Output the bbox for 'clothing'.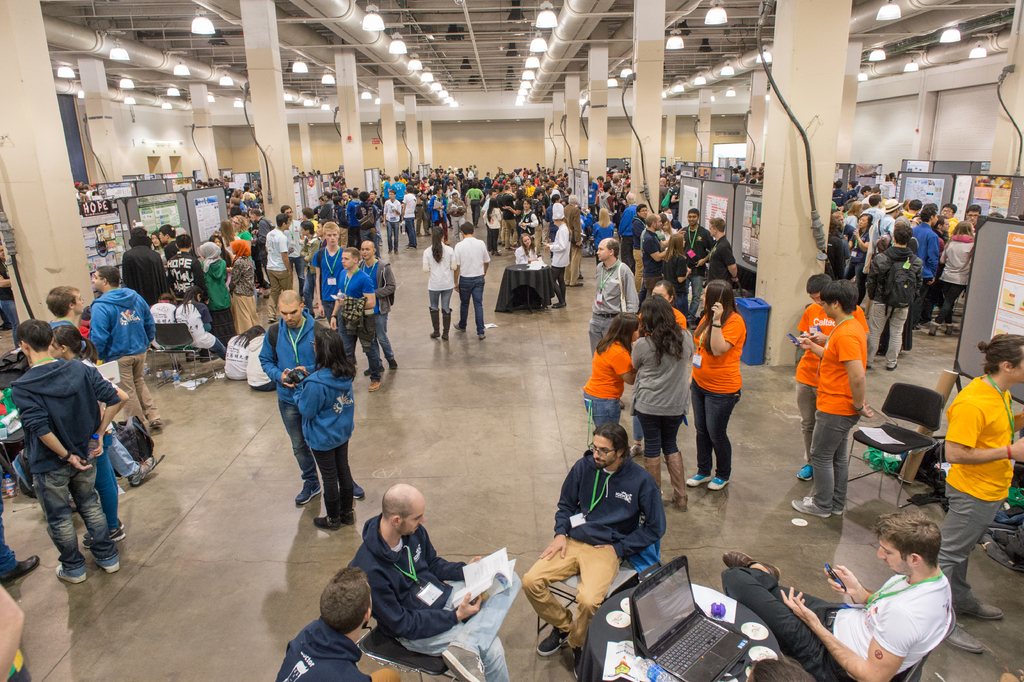
(509, 245, 540, 265).
